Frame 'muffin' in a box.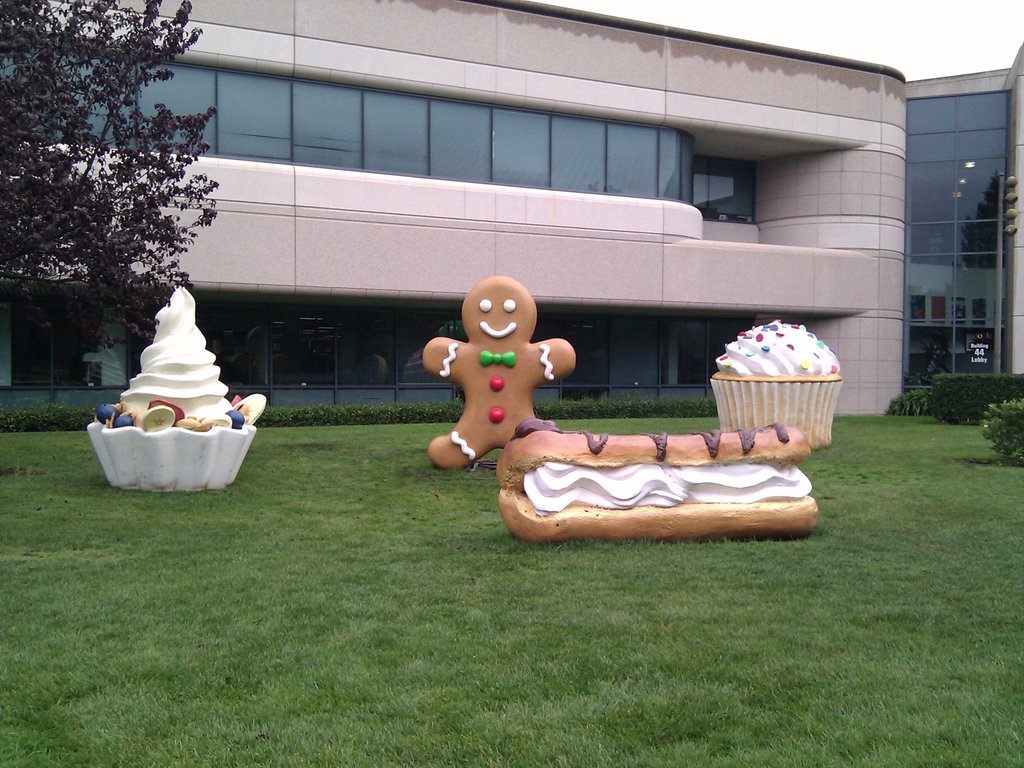
(x1=704, y1=317, x2=842, y2=453).
